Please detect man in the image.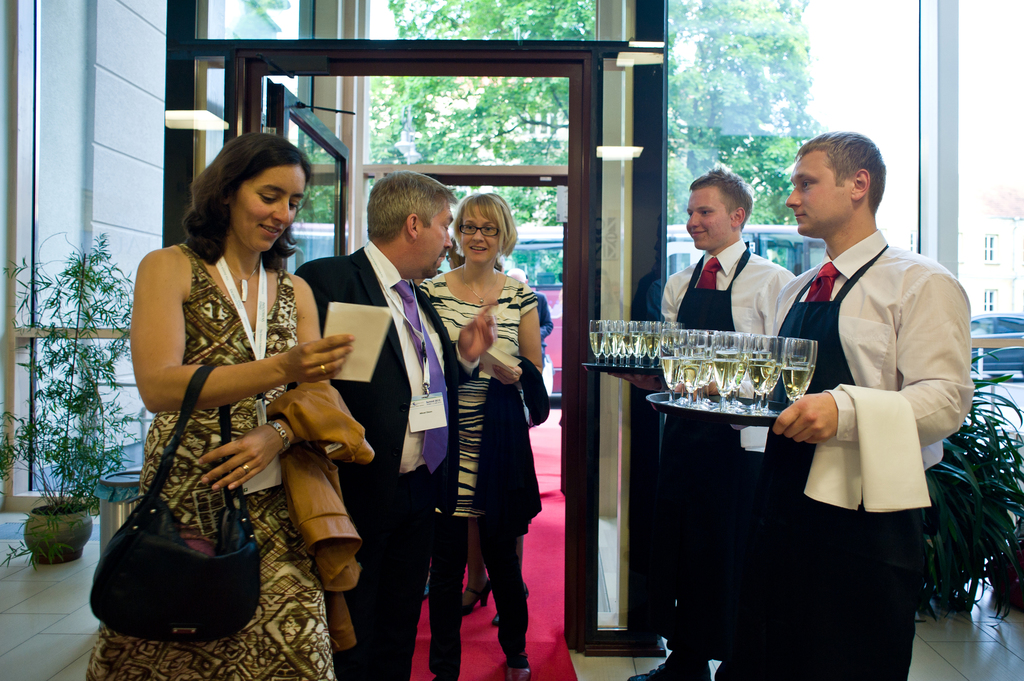
box=[290, 166, 492, 680].
